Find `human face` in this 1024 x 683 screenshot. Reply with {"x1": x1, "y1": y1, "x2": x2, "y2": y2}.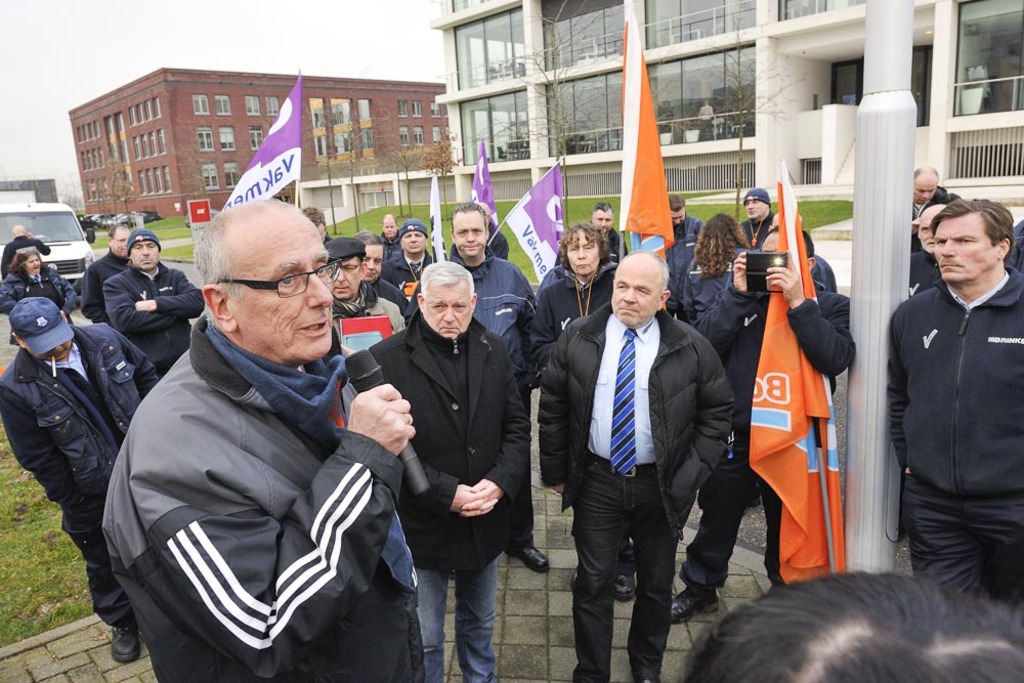
{"x1": 919, "y1": 222, "x2": 934, "y2": 254}.
